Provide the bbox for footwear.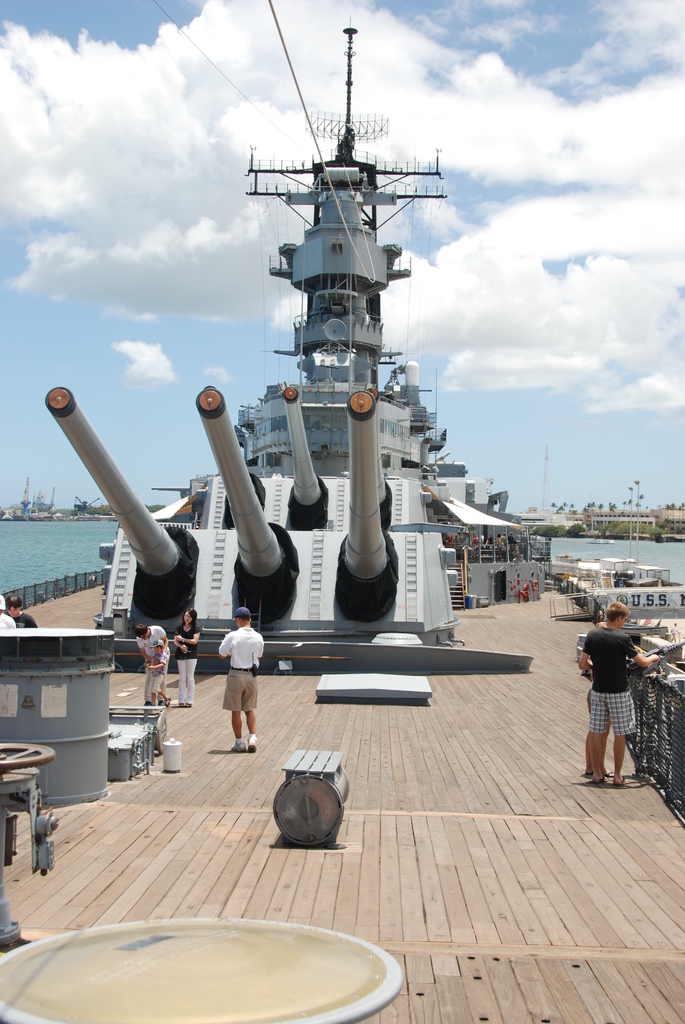
x1=604 y1=770 x2=617 y2=779.
